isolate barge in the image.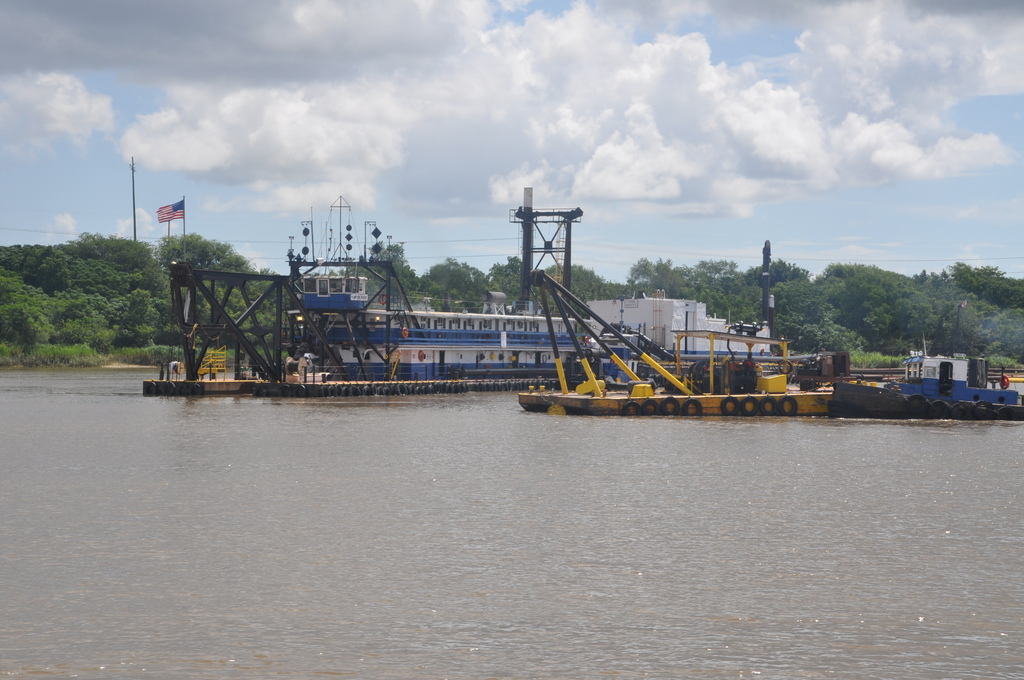
Isolated region: crop(146, 188, 782, 399).
